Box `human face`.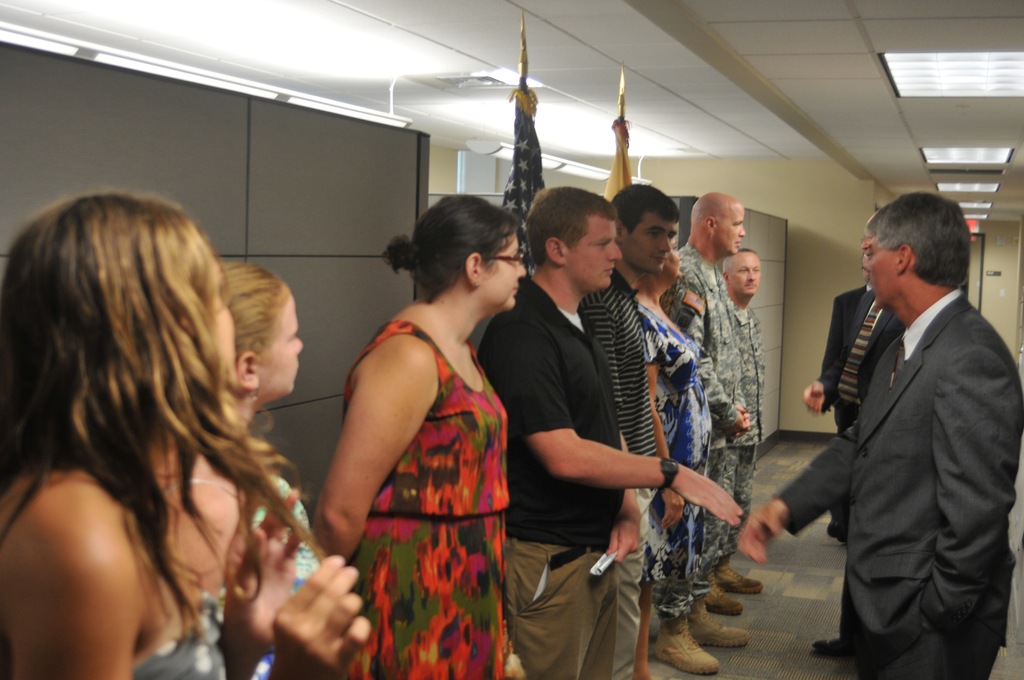
269/286/305/394.
